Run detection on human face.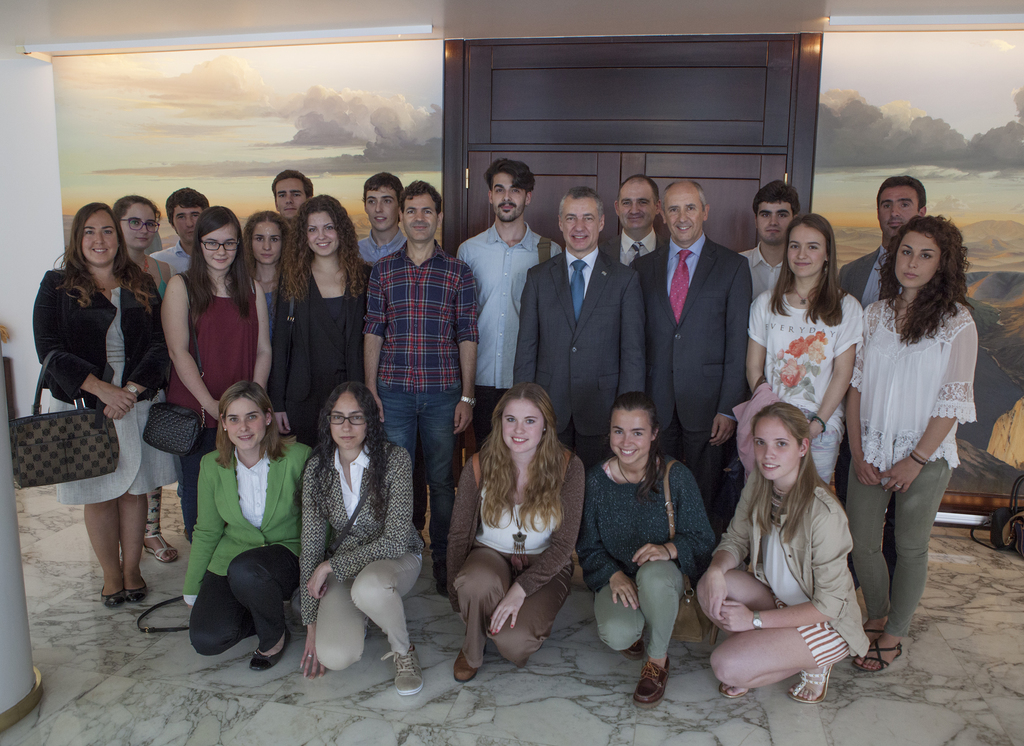
Result: rect(892, 223, 950, 286).
